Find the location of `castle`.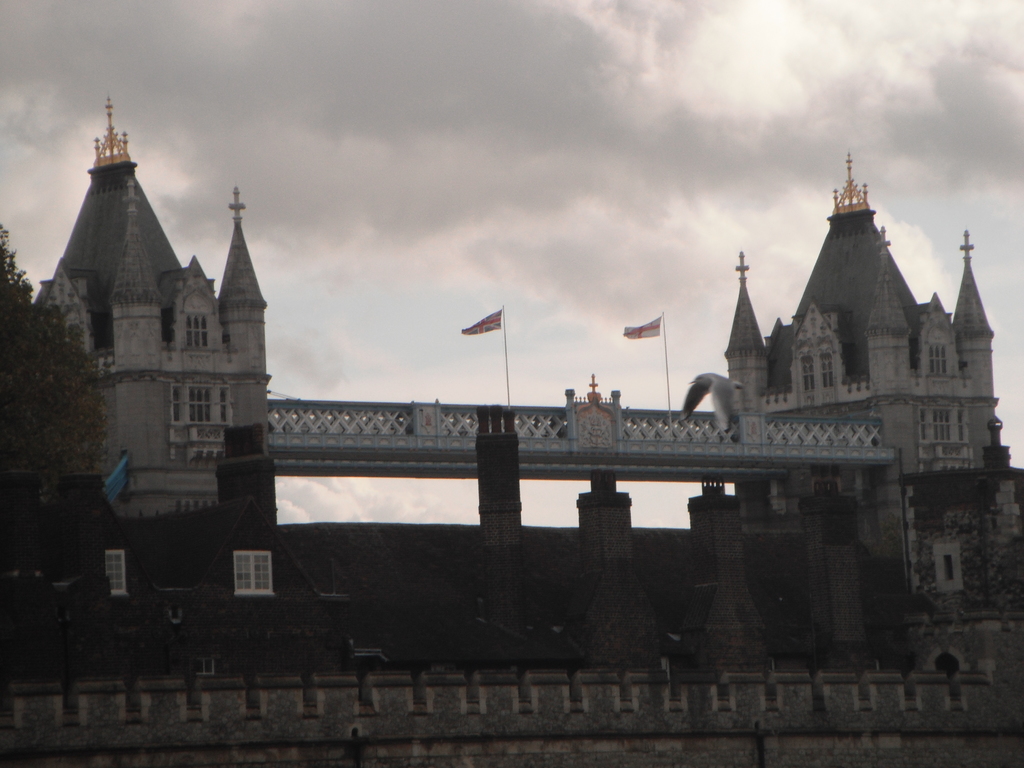
Location: detection(73, 70, 975, 720).
